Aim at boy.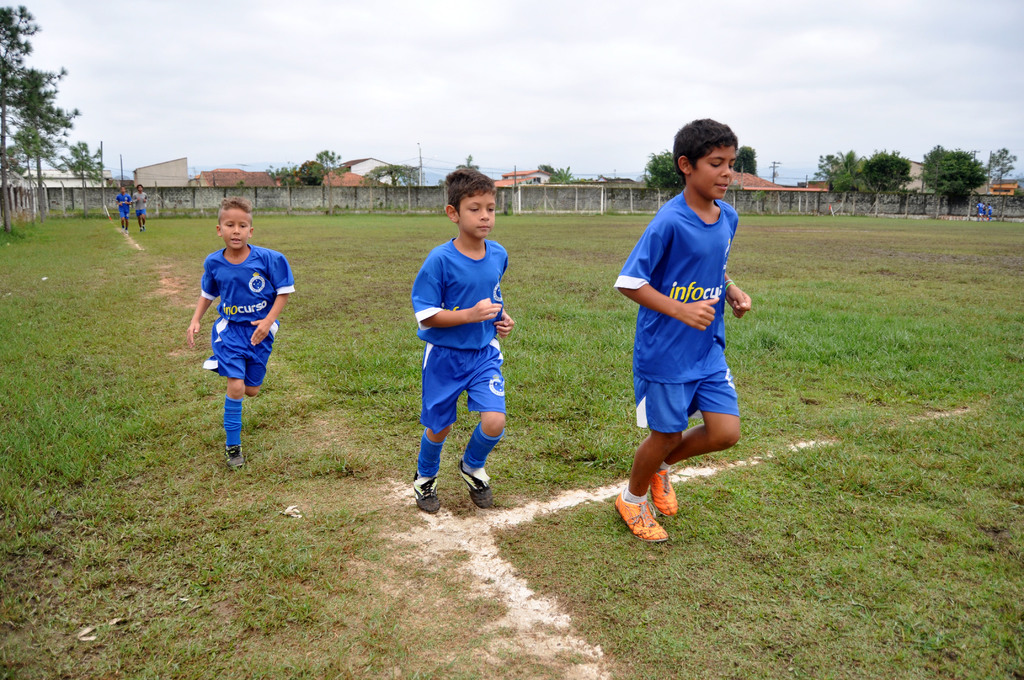
Aimed at 189/204/291/480.
